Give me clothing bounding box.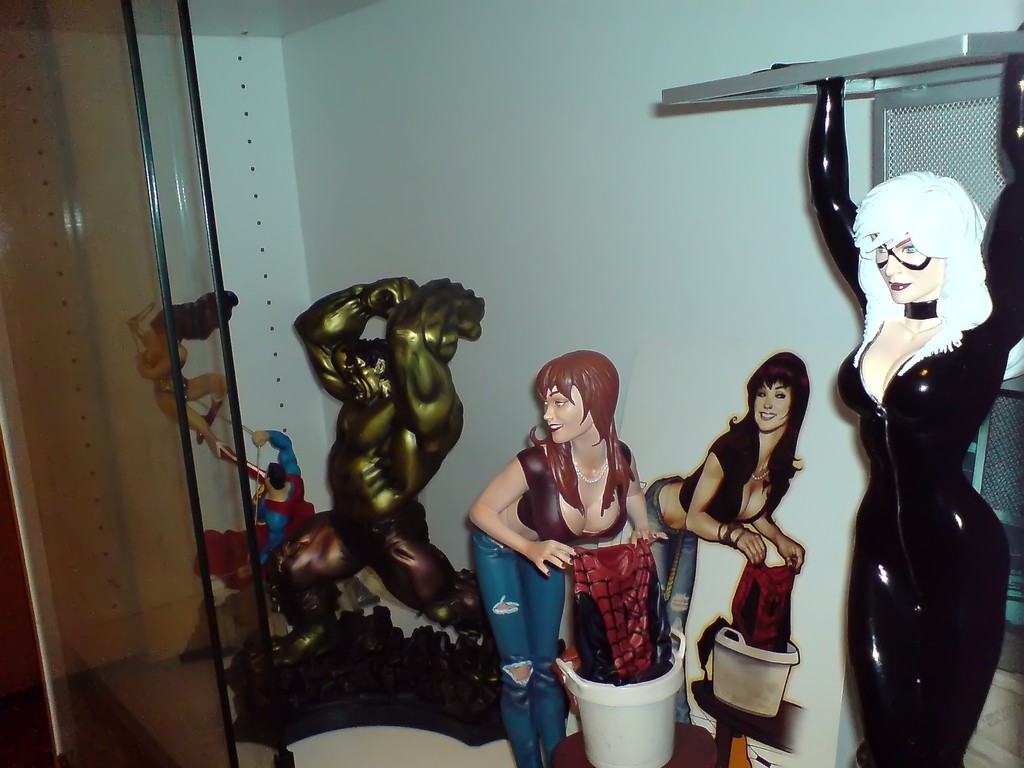
{"left": 633, "top": 478, "right": 694, "bottom": 726}.
